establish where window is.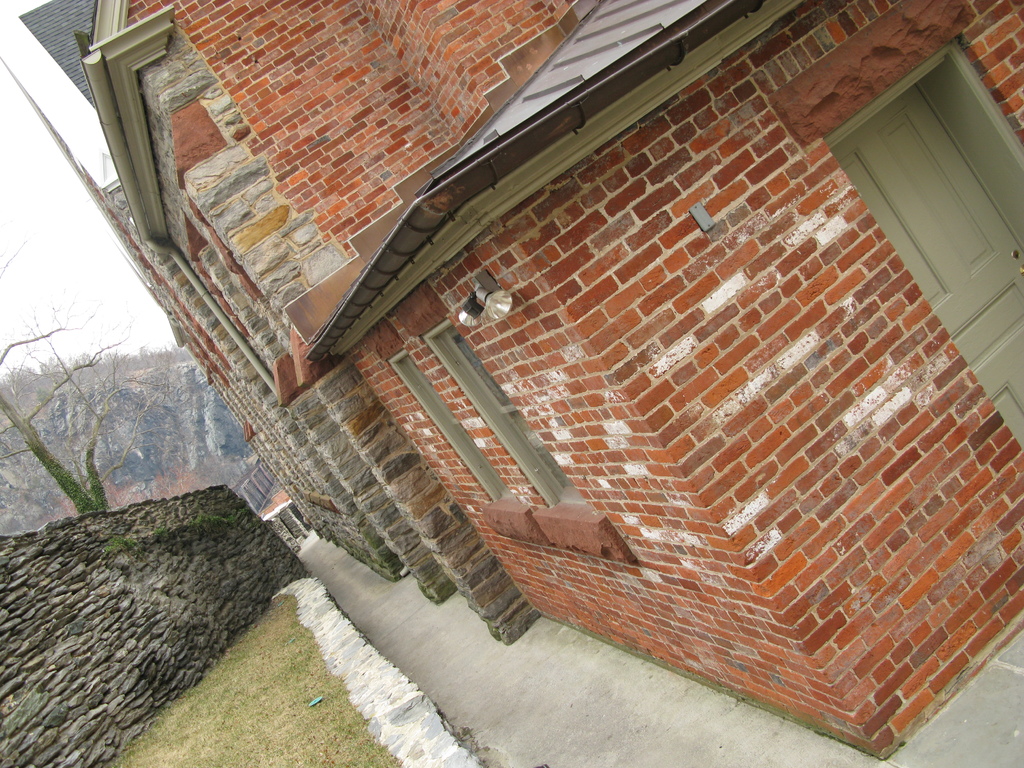
Established at BBox(391, 346, 505, 490).
